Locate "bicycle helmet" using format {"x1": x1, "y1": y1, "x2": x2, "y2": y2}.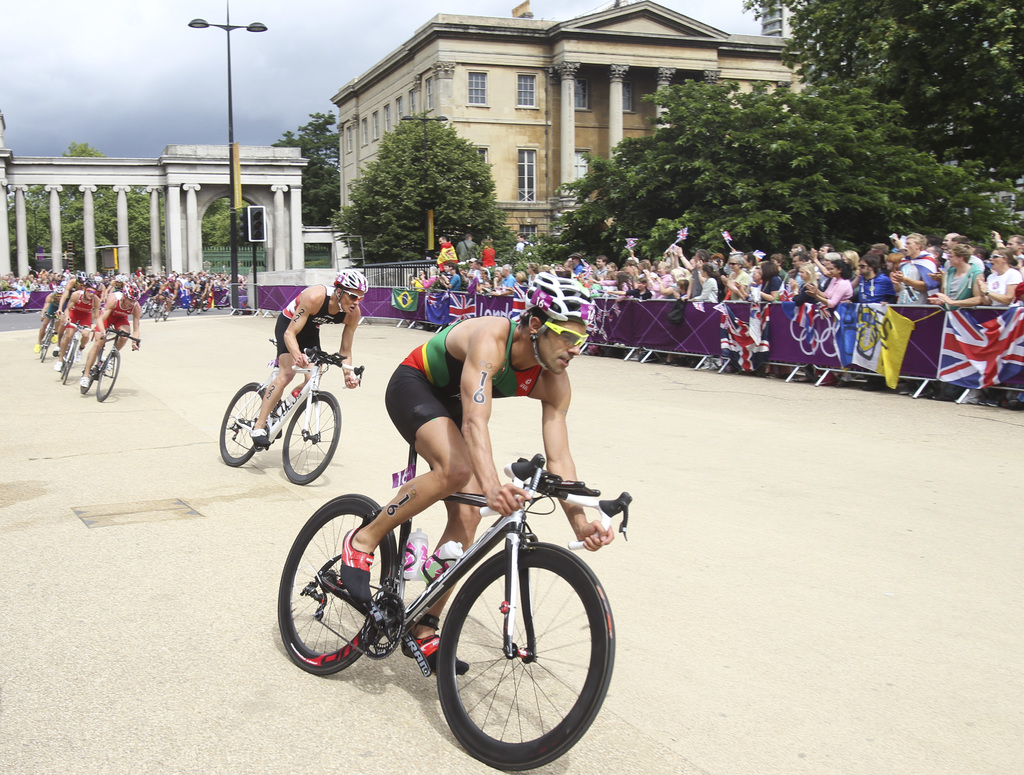
{"x1": 524, "y1": 269, "x2": 595, "y2": 381}.
